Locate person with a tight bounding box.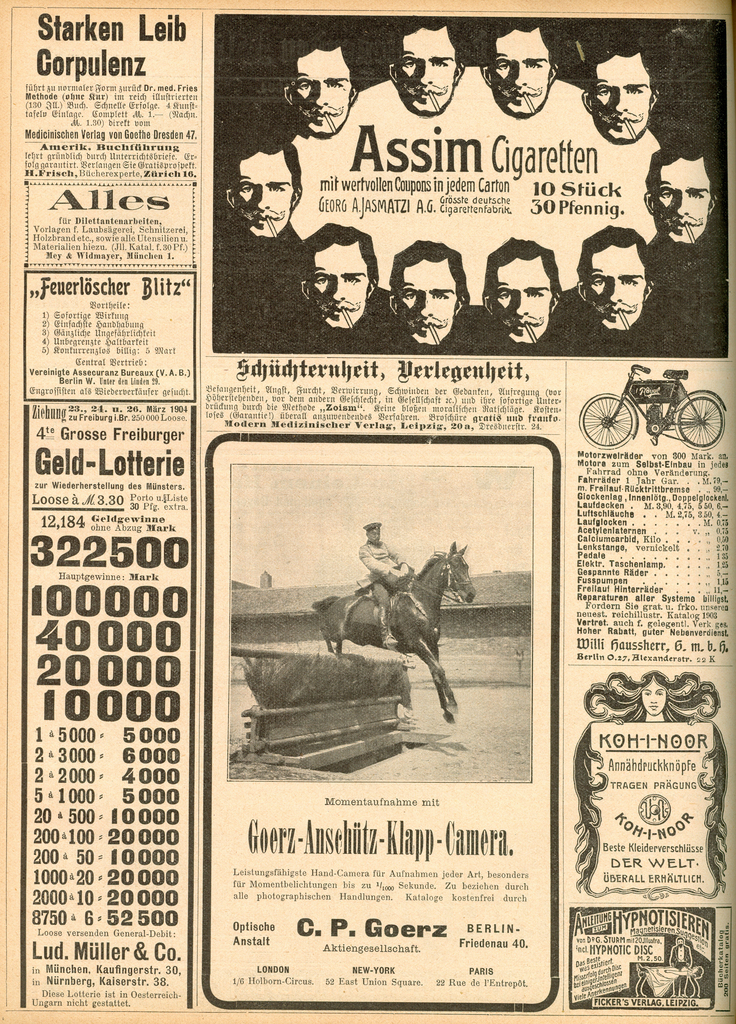
<box>385,242,467,354</box>.
